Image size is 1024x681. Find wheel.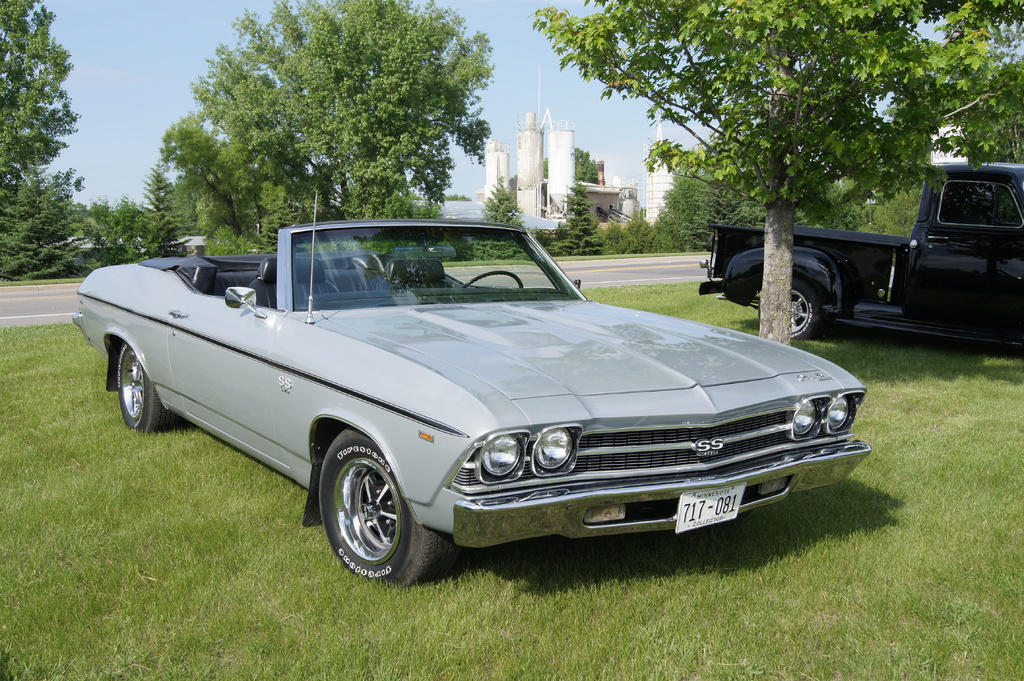
461, 269, 525, 288.
